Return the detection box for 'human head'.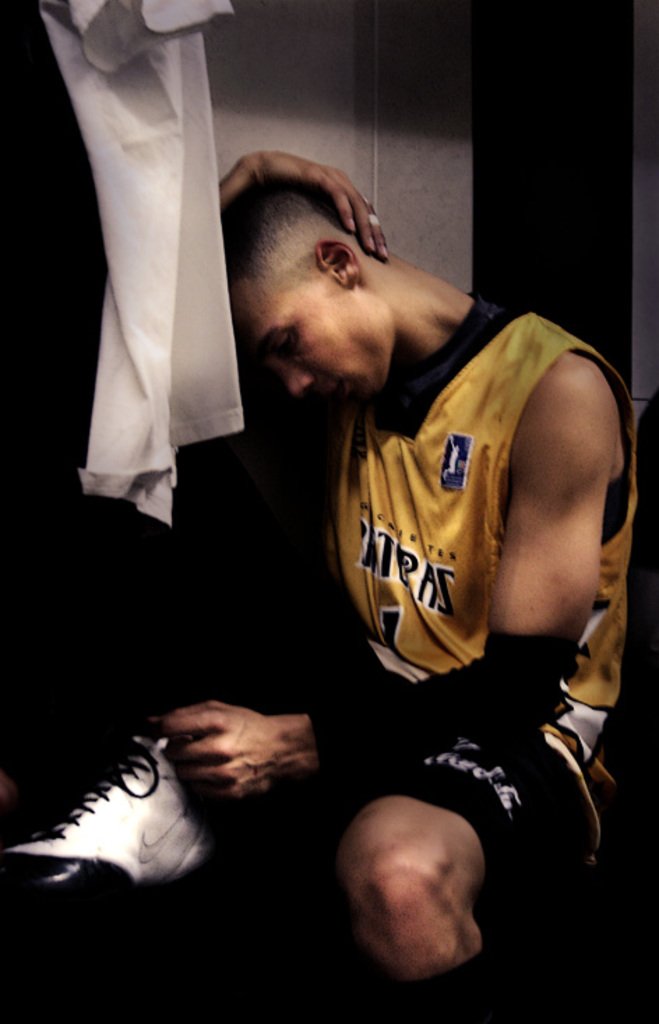
(219,145,402,373).
